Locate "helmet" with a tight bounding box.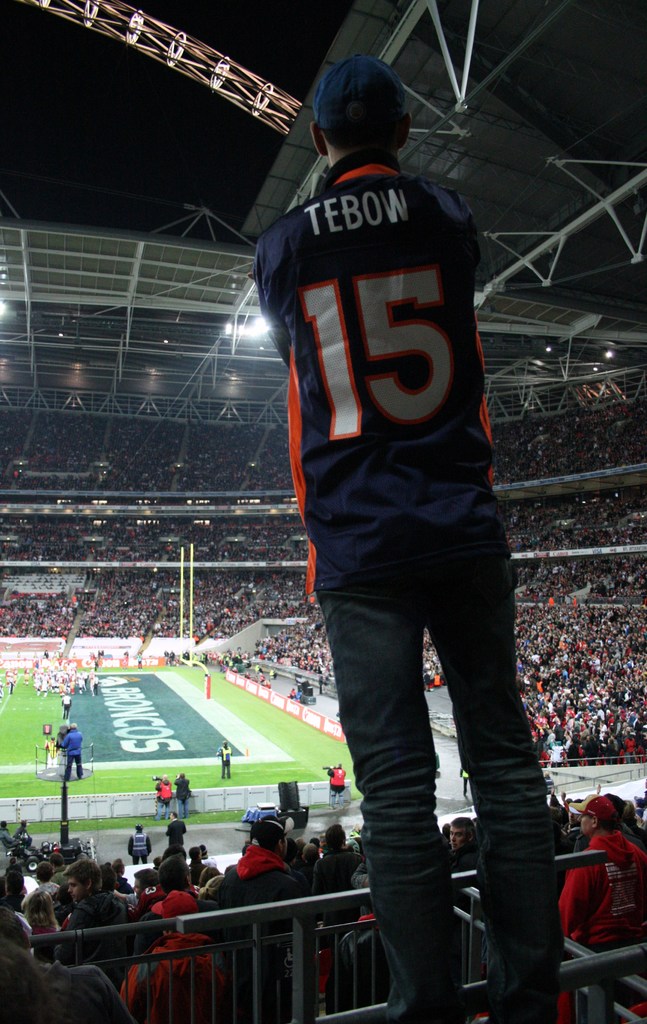
(left=133, top=822, right=147, bottom=833).
